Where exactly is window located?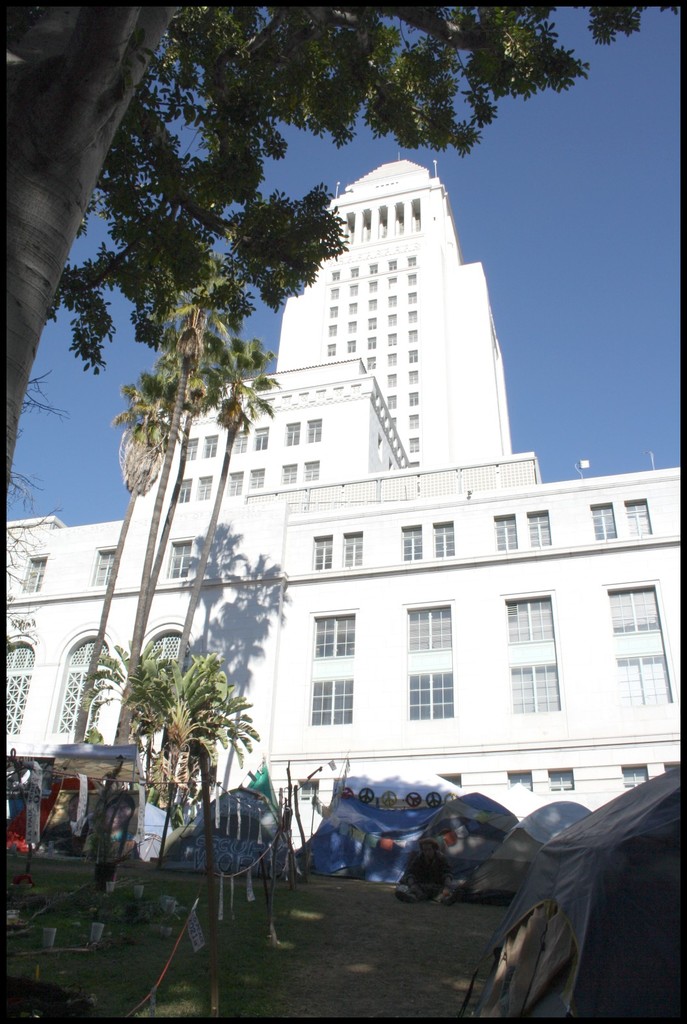
Its bounding box is [x1=347, y1=339, x2=353, y2=350].
